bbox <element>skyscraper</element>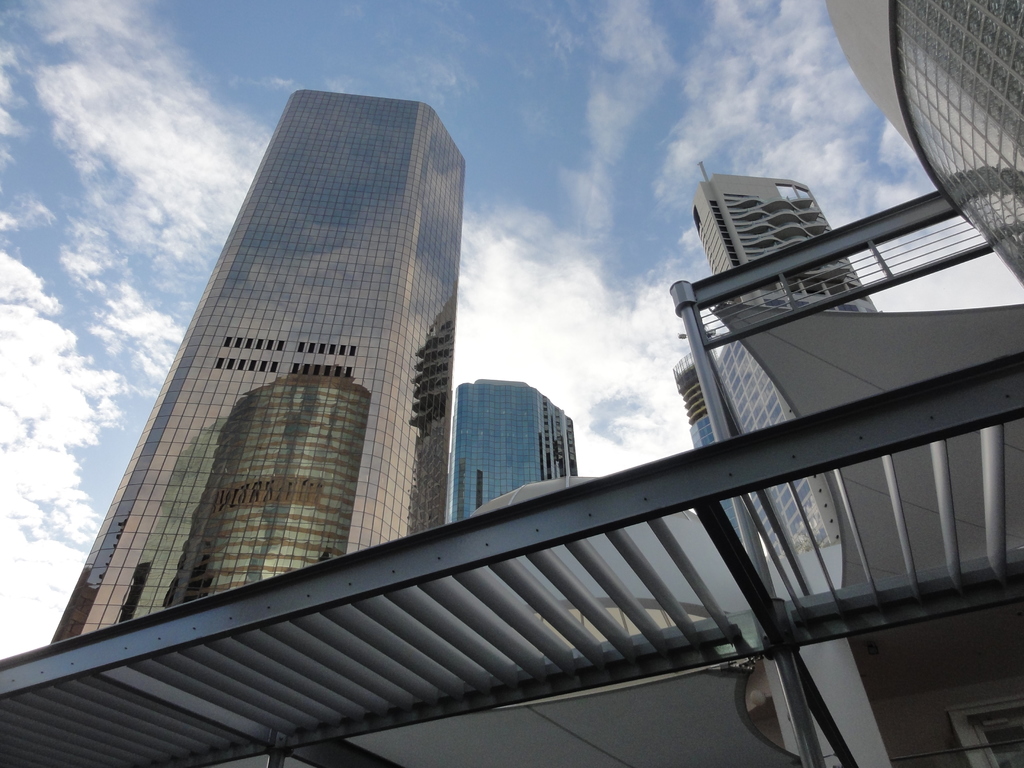
[left=445, top=373, right=574, bottom=528]
